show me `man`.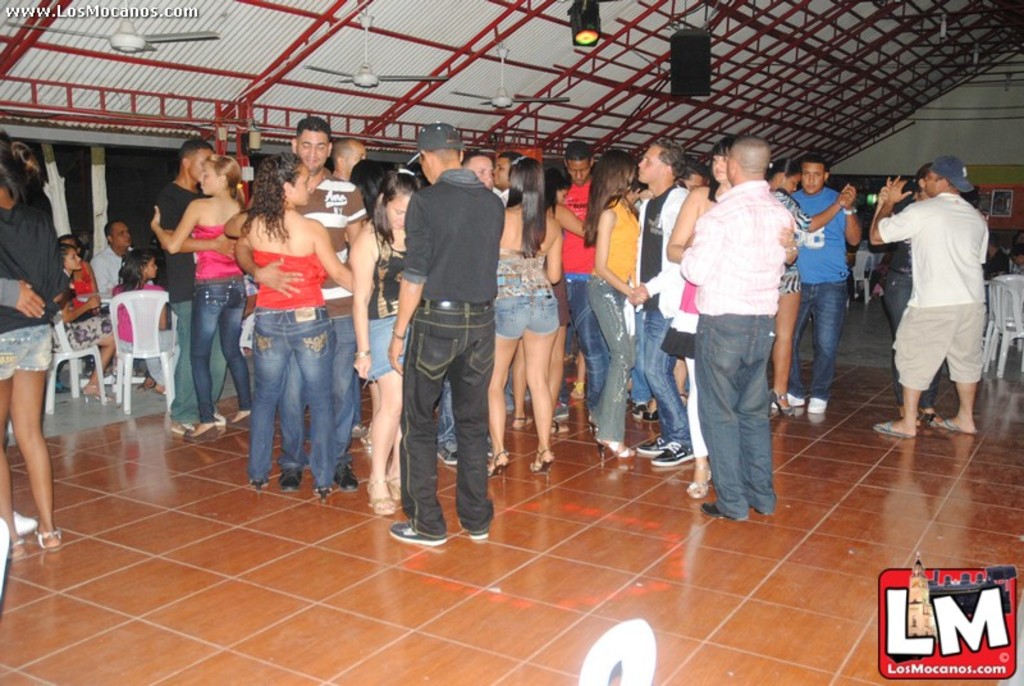
`man` is here: rect(234, 116, 379, 494).
